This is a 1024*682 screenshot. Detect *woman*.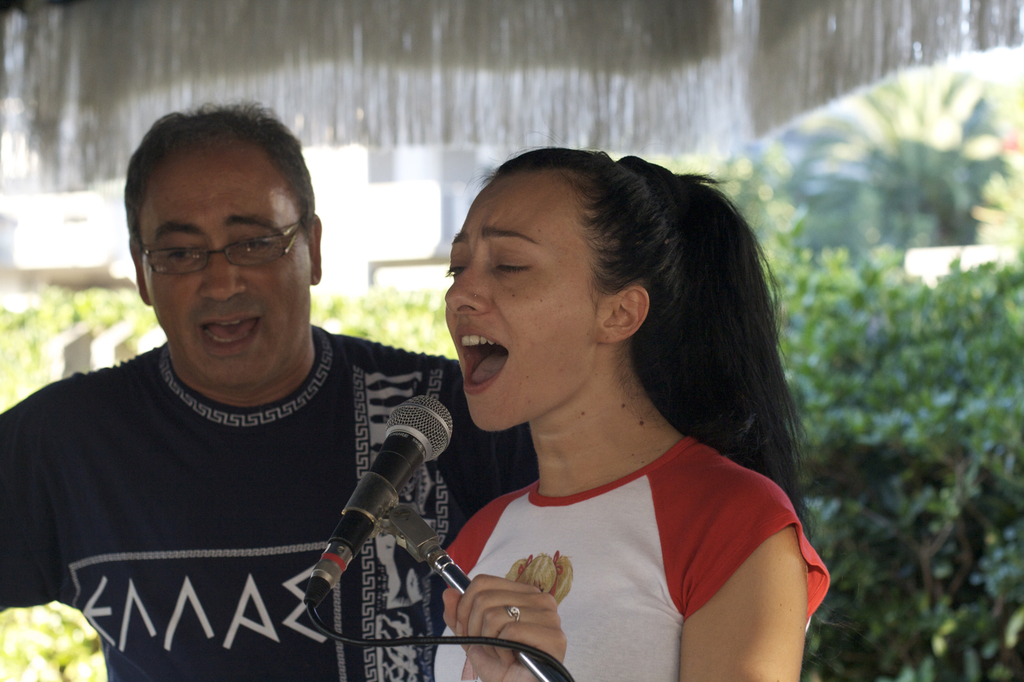
[x1=433, y1=134, x2=829, y2=681].
